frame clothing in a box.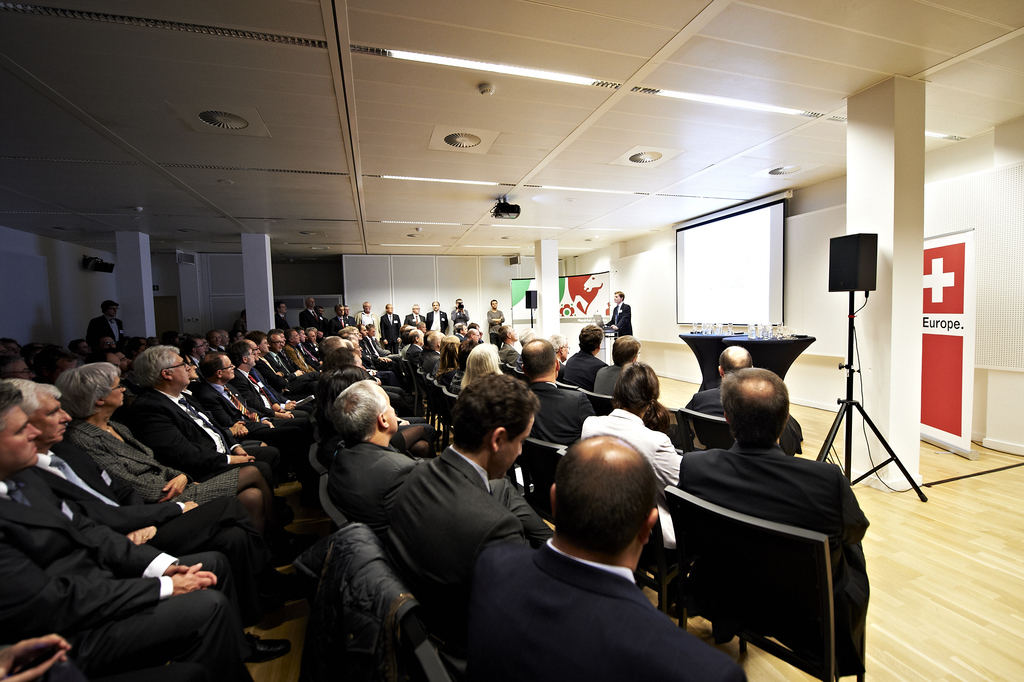
497/340/518/369.
